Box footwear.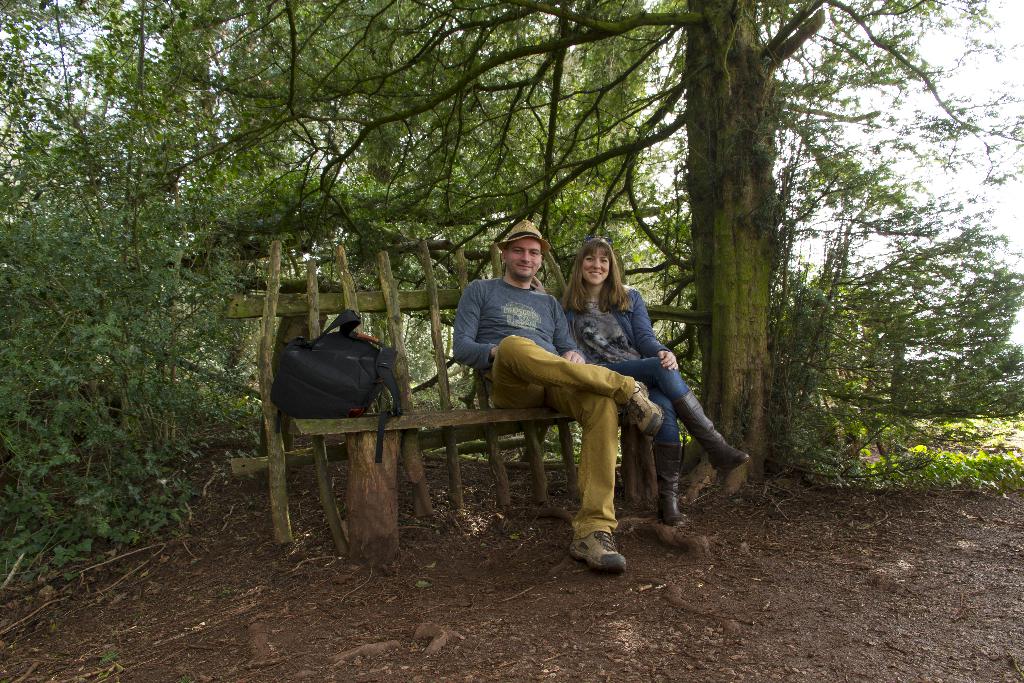
Rect(675, 388, 749, 472).
